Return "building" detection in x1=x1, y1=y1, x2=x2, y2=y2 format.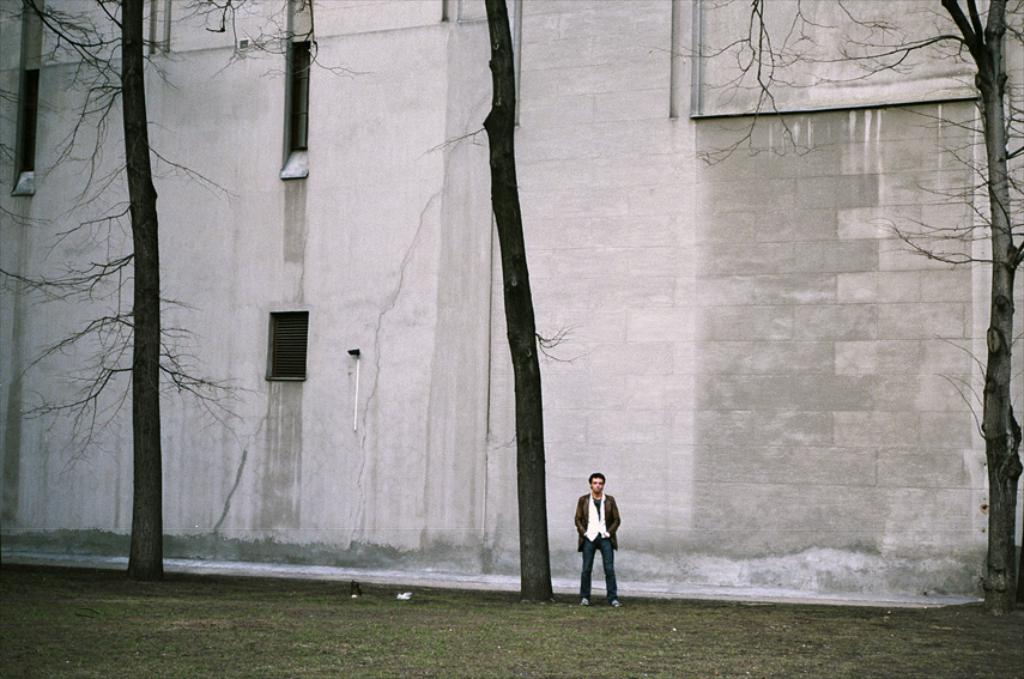
x1=1, y1=0, x2=1022, y2=602.
